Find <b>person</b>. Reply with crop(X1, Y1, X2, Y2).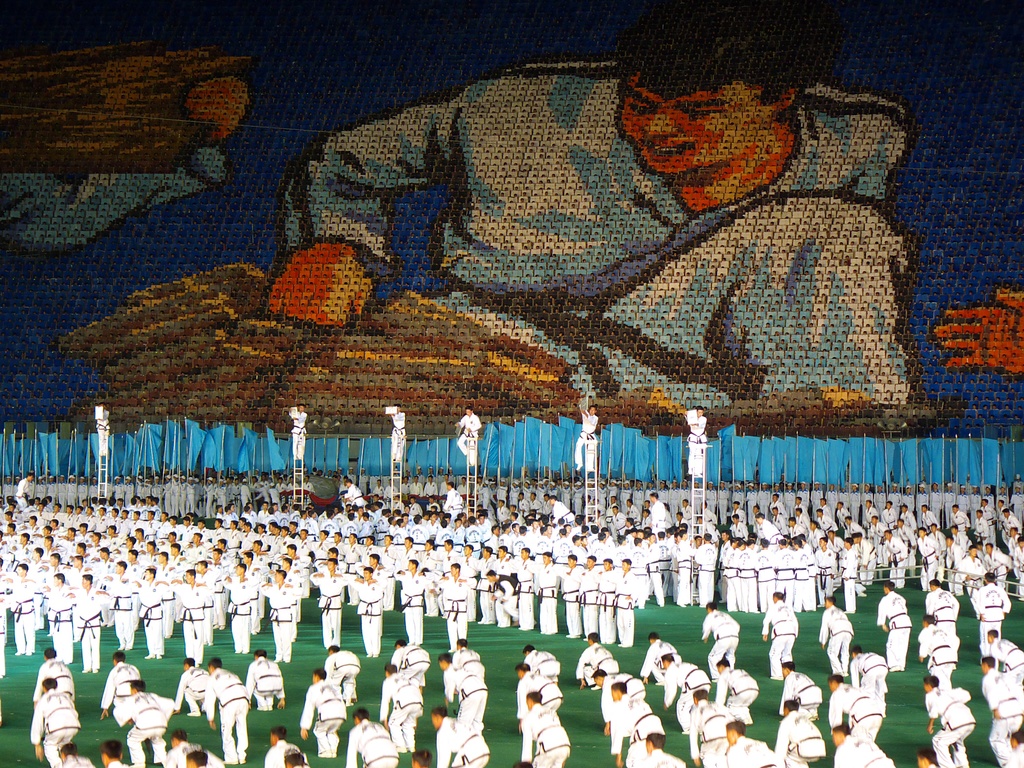
crop(815, 596, 852, 675).
